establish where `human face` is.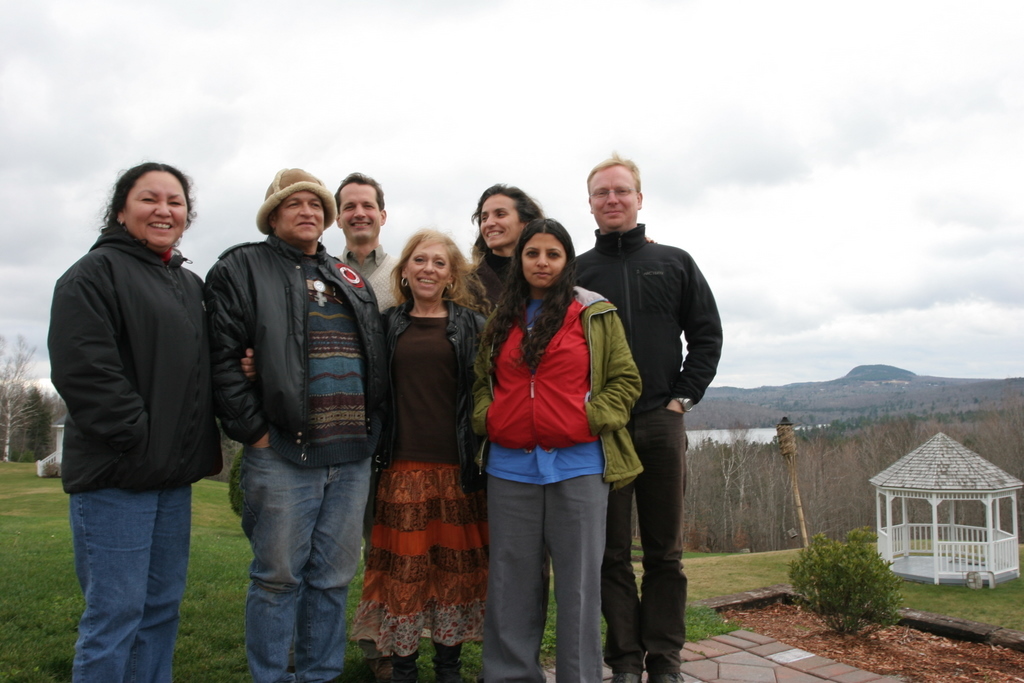
Established at x1=592, y1=166, x2=640, y2=232.
